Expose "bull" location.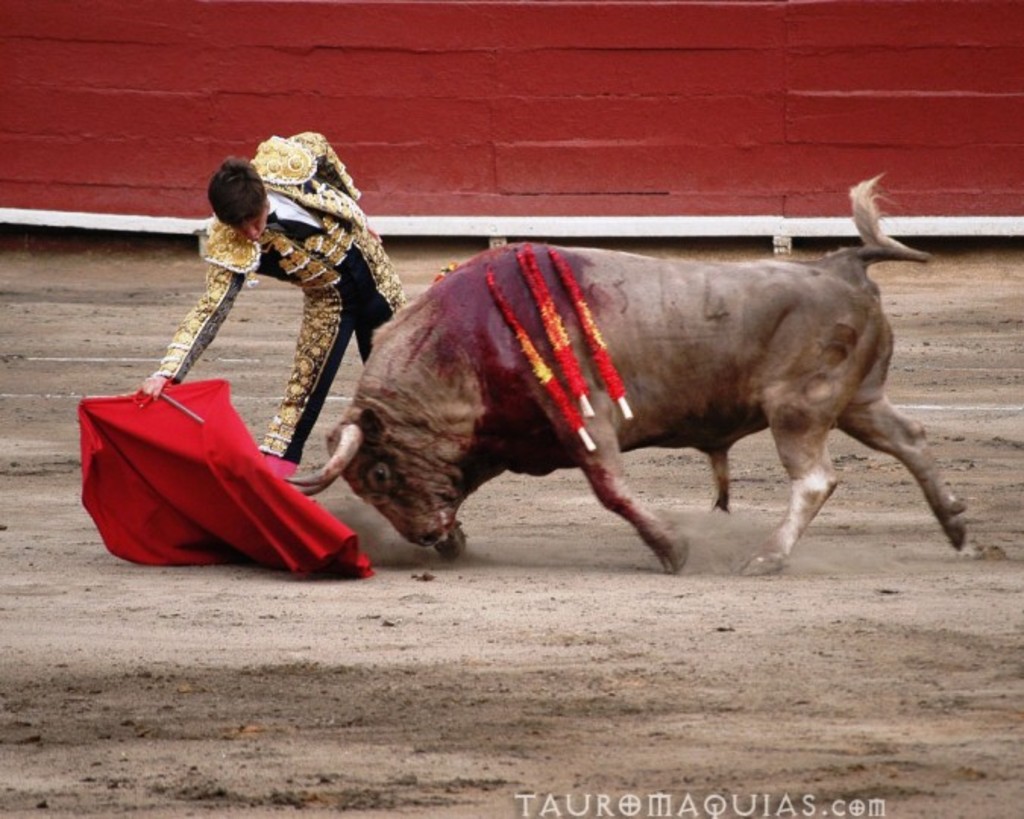
Exposed at crop(282, 170, 969, 573).
